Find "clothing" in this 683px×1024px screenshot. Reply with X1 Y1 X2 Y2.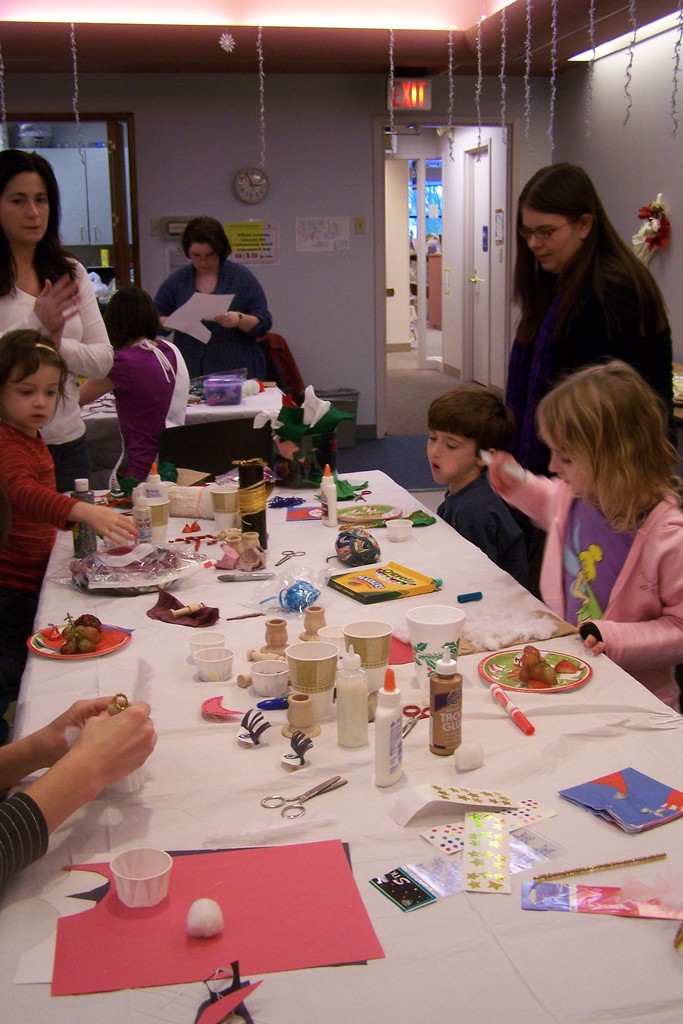
0 257 111 485.
